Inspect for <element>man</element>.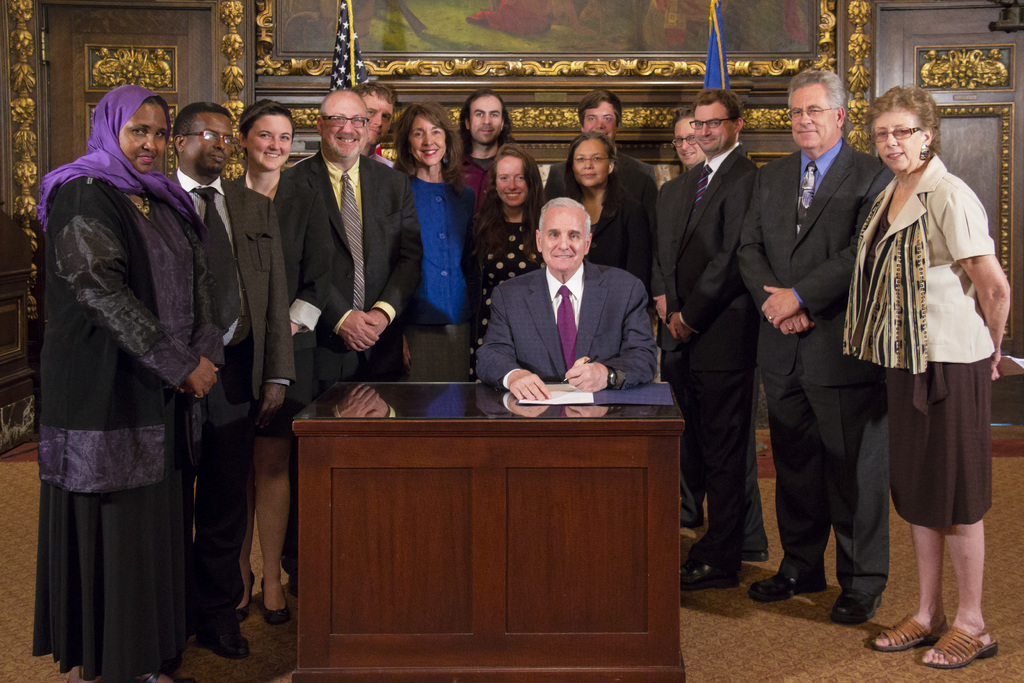
Inspection: rect(735, 74, 894, 628).
